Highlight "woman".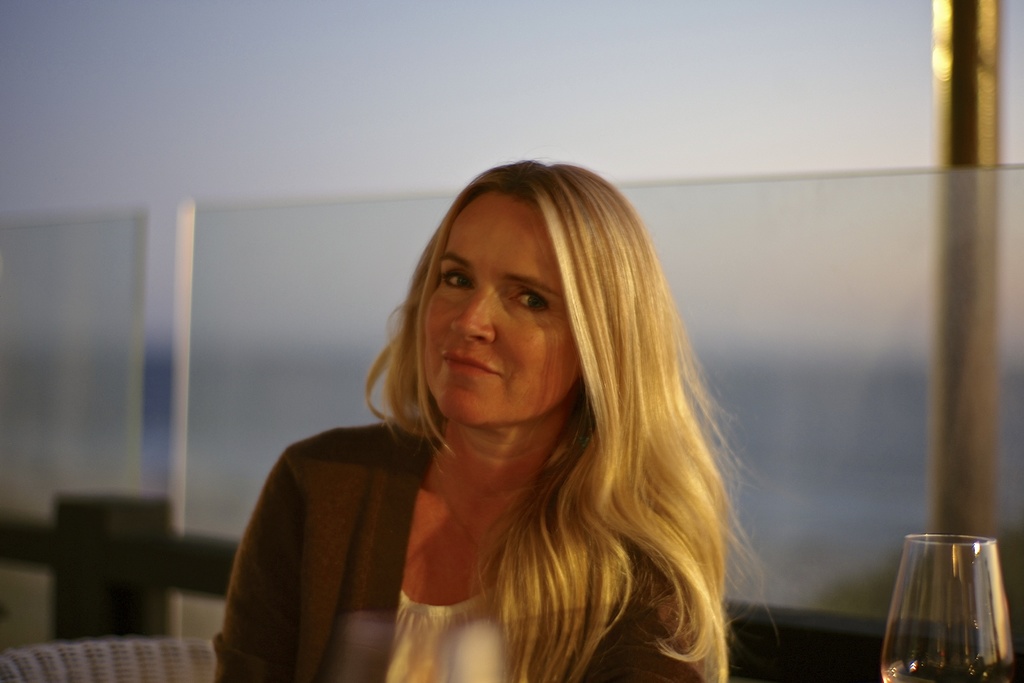
Highlighted region: bbox=[209, 163, 763, 682].
